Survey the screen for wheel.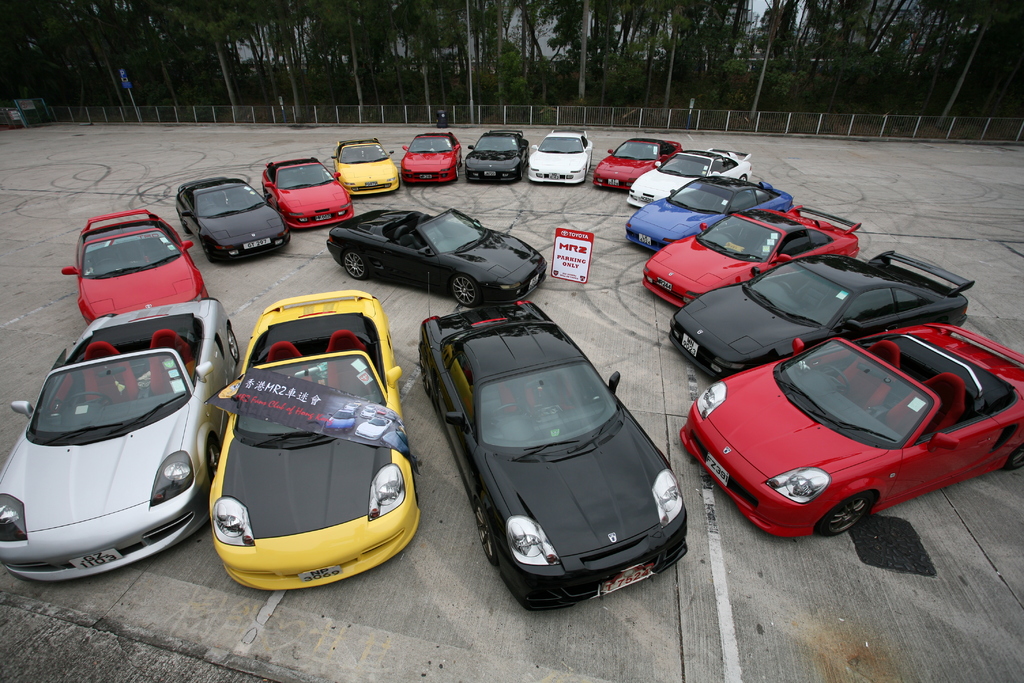
Survey found: rect(451, 274, 480, 306).
